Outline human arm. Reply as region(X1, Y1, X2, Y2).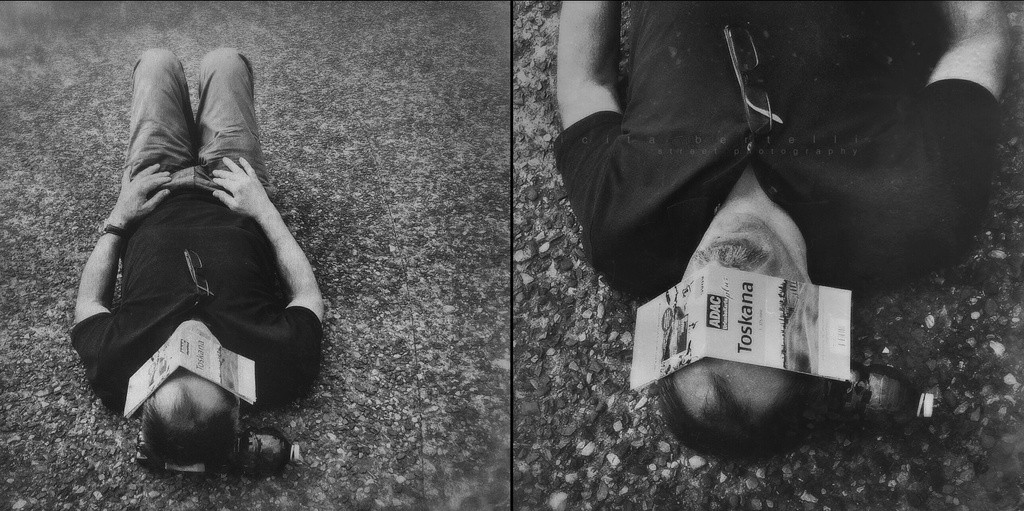
region(545, 7, 650, 164).
